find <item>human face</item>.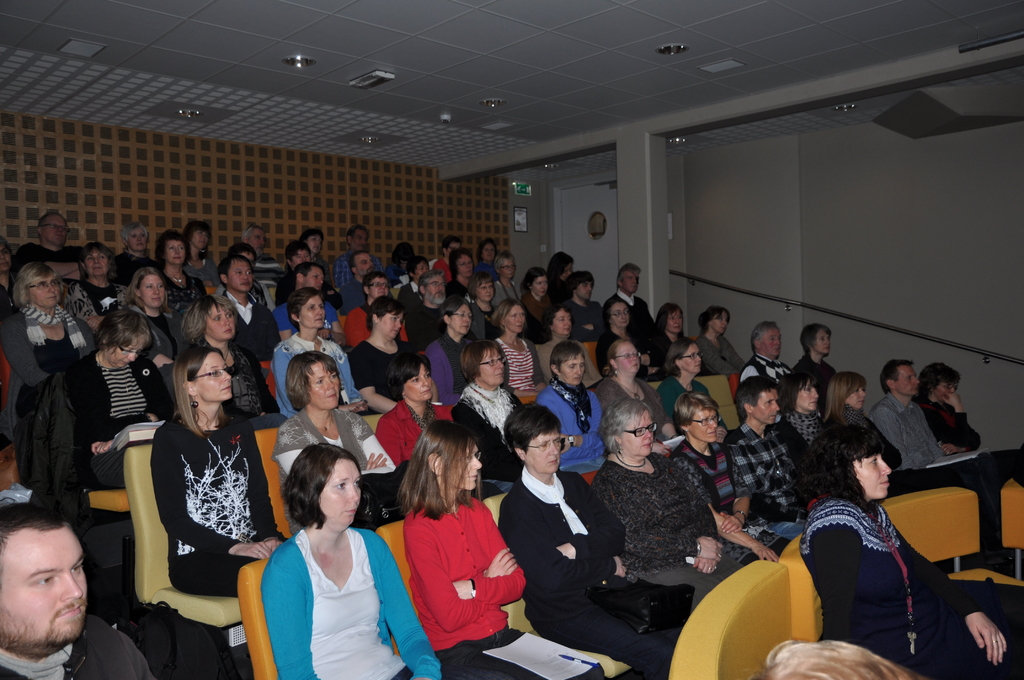
l=680, t=343, r=701, b=372.
